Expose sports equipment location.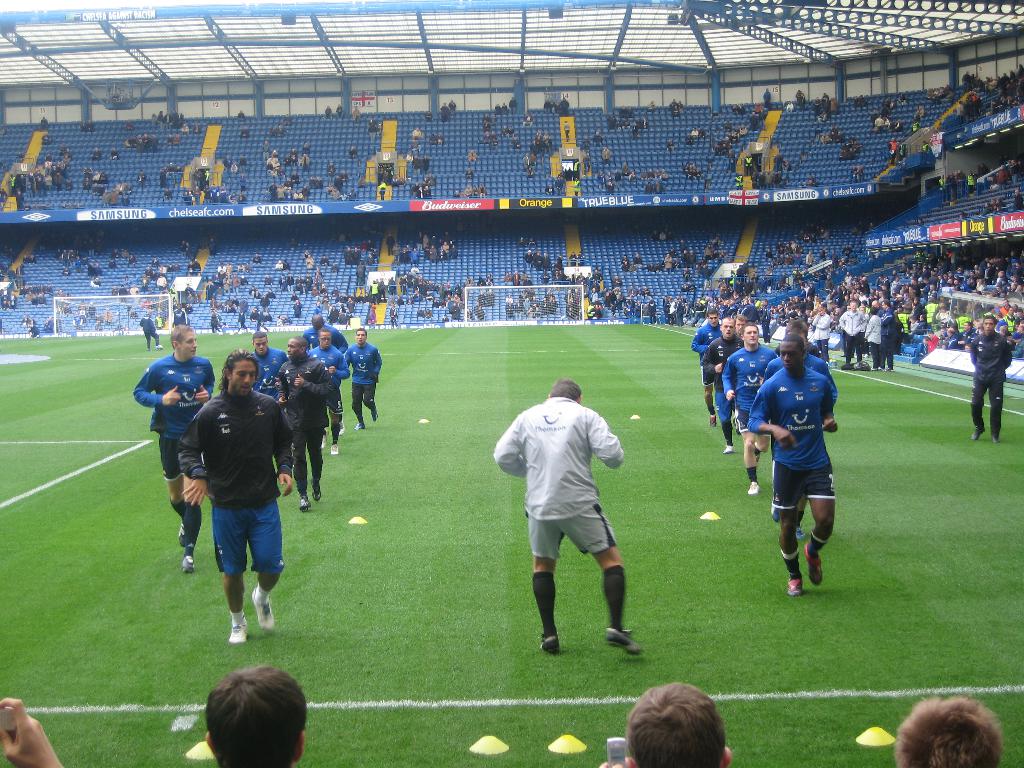
Exposed at 51 294 174 336.
